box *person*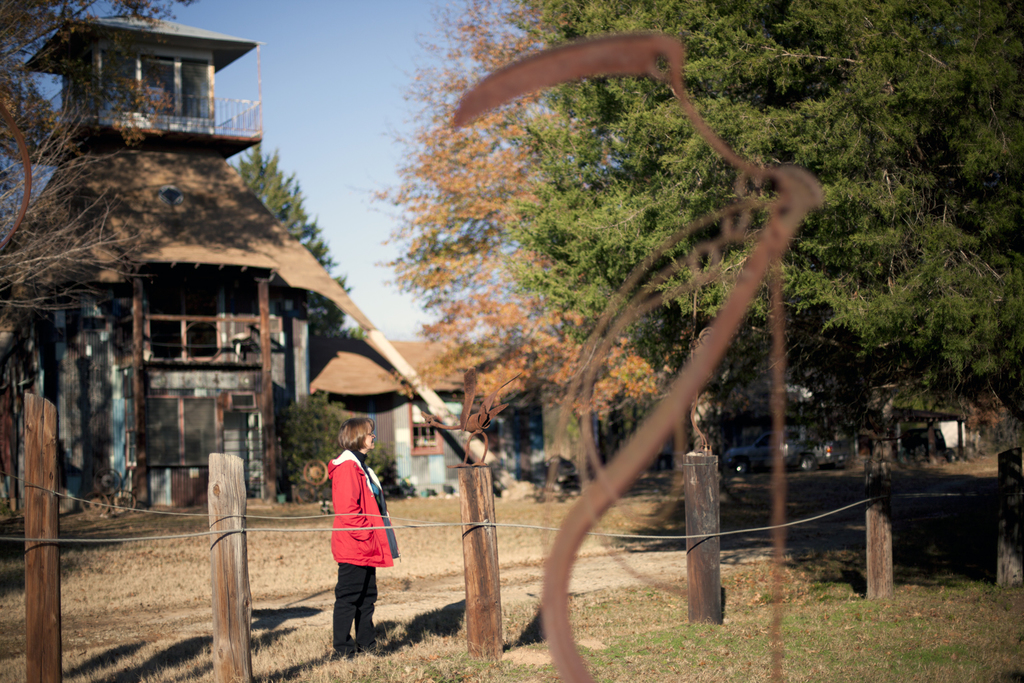
(x1=312, y1=419, x2=394, y2=650)
